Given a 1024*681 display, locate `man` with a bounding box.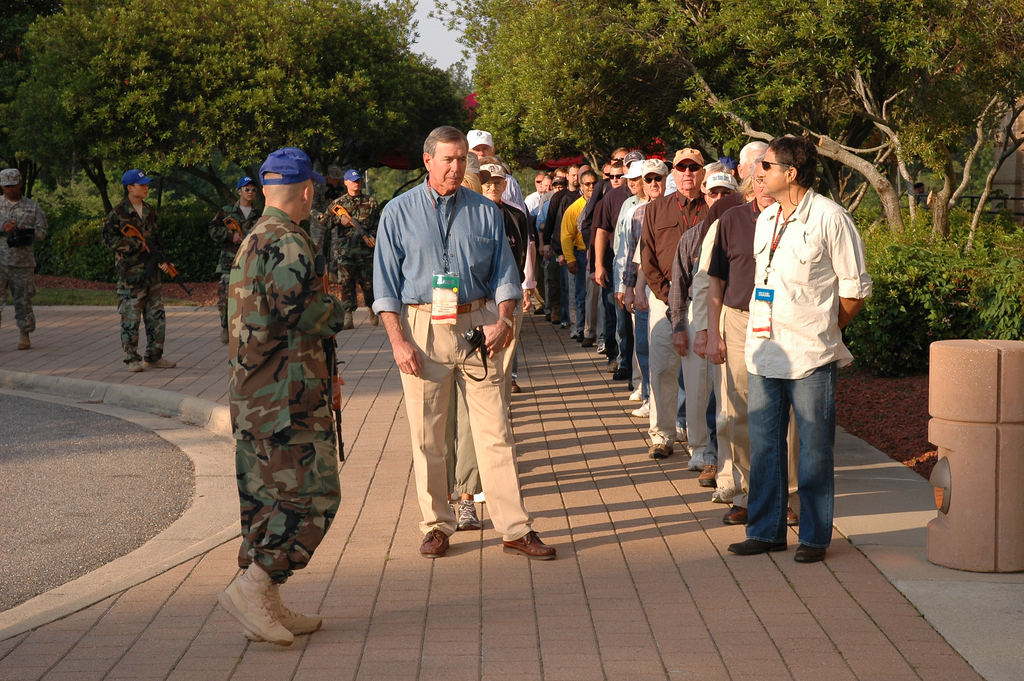
Located: crop(321, 168, 378, 328).
